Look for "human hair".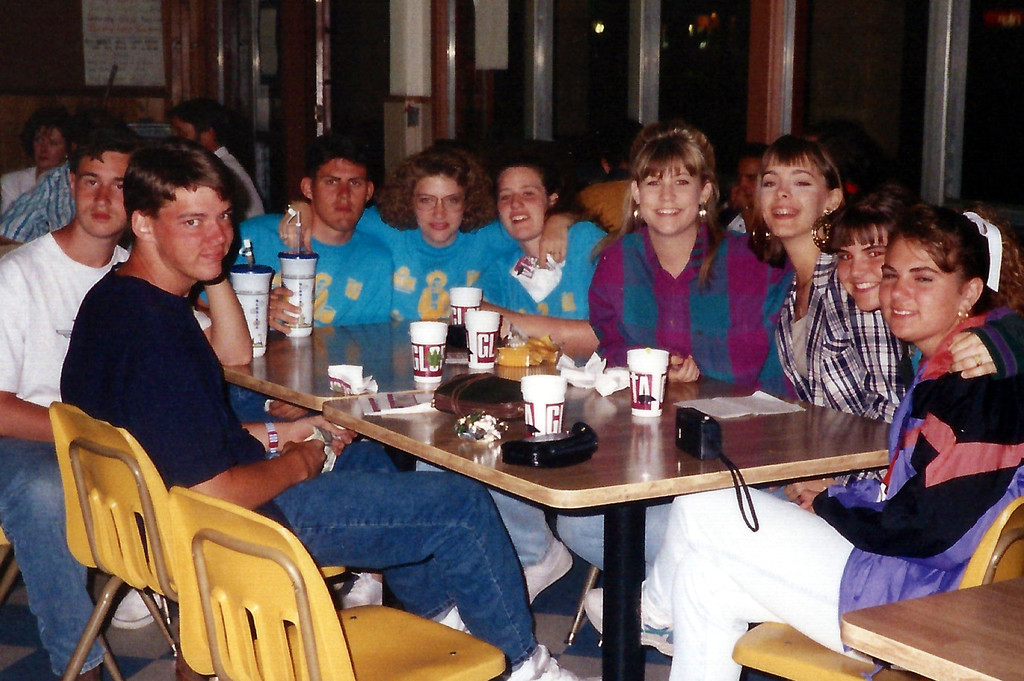
Found: [591, 120, 721, 287].
